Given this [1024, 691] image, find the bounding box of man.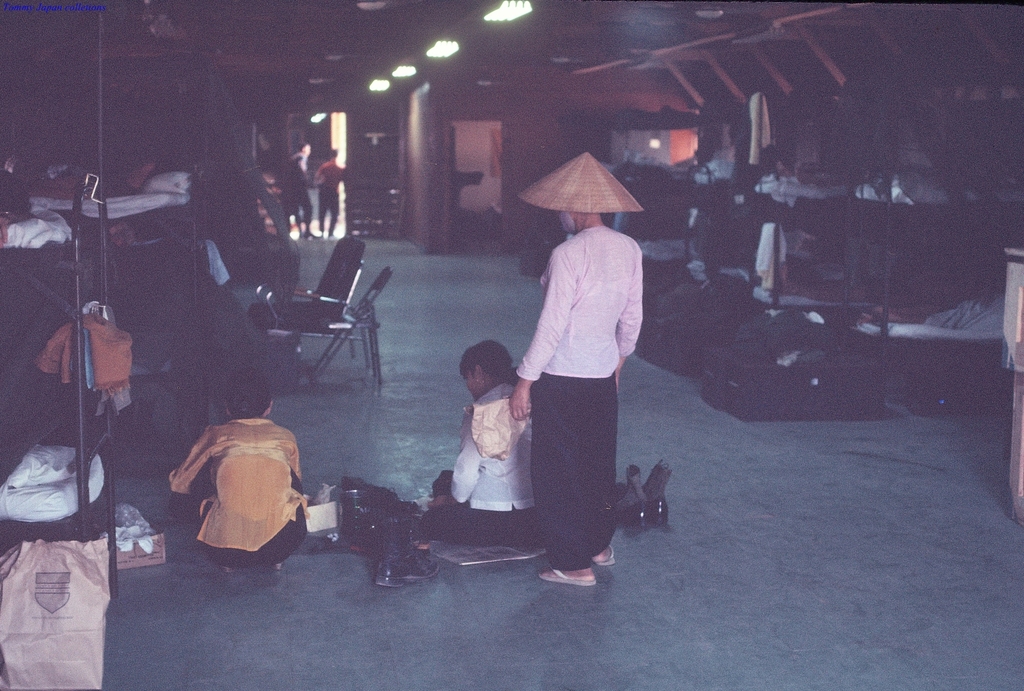
BBox(165, 365, 309, 571).
